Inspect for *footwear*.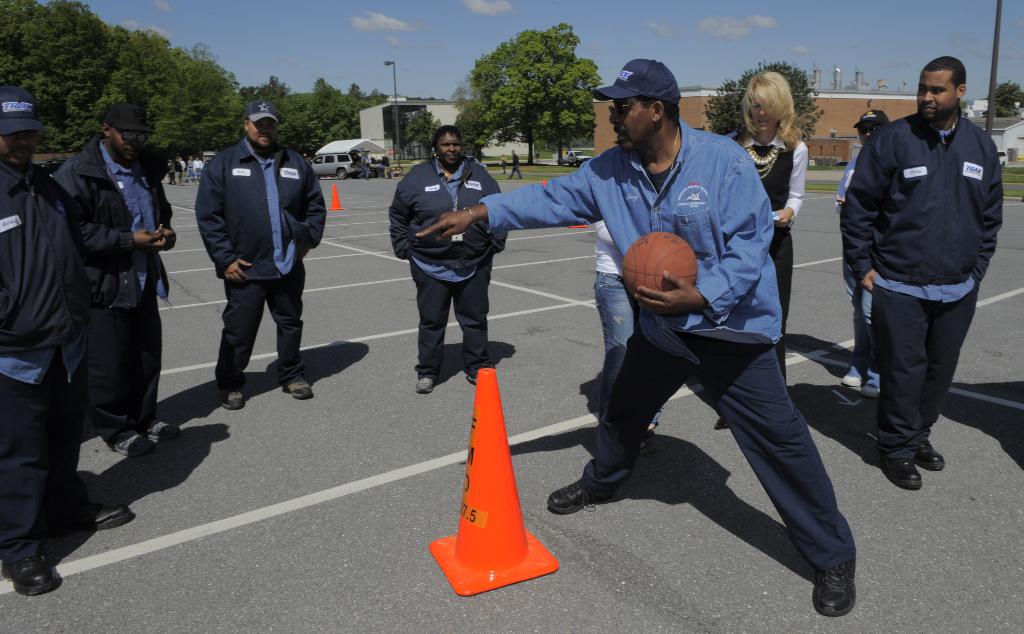
Inspection: select_region(221, 390, 245, 411).
